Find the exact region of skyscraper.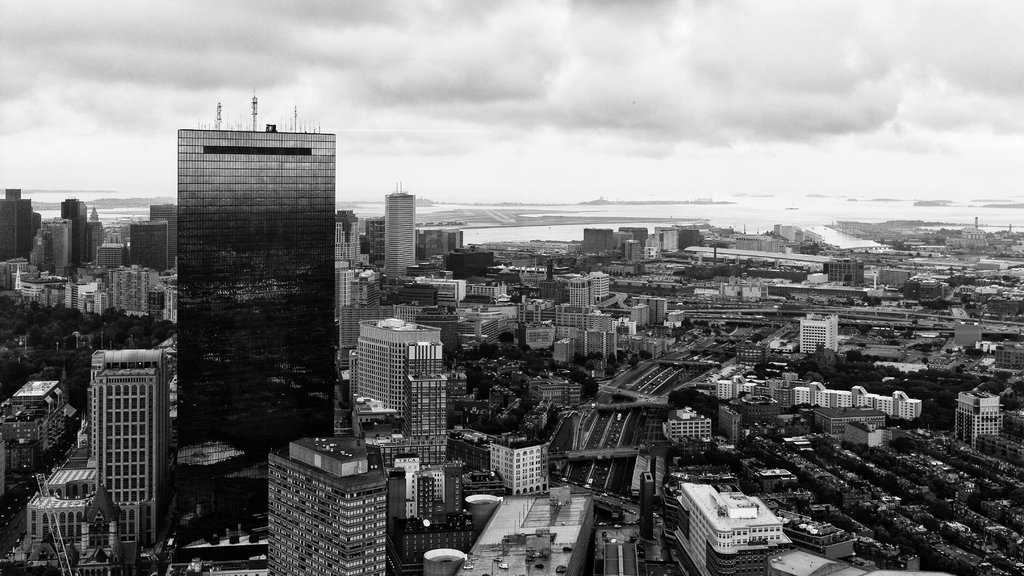
Exact region: select_region(91, 346, 170, 545).
